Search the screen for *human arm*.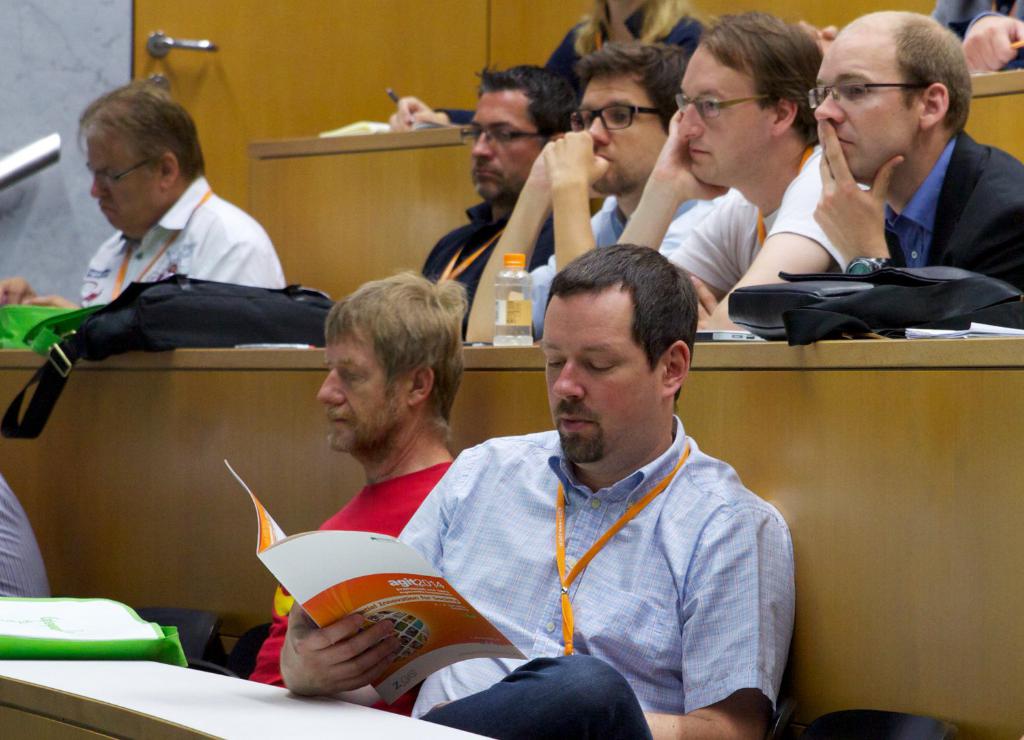
Found at (386, 27, 583, 134).
